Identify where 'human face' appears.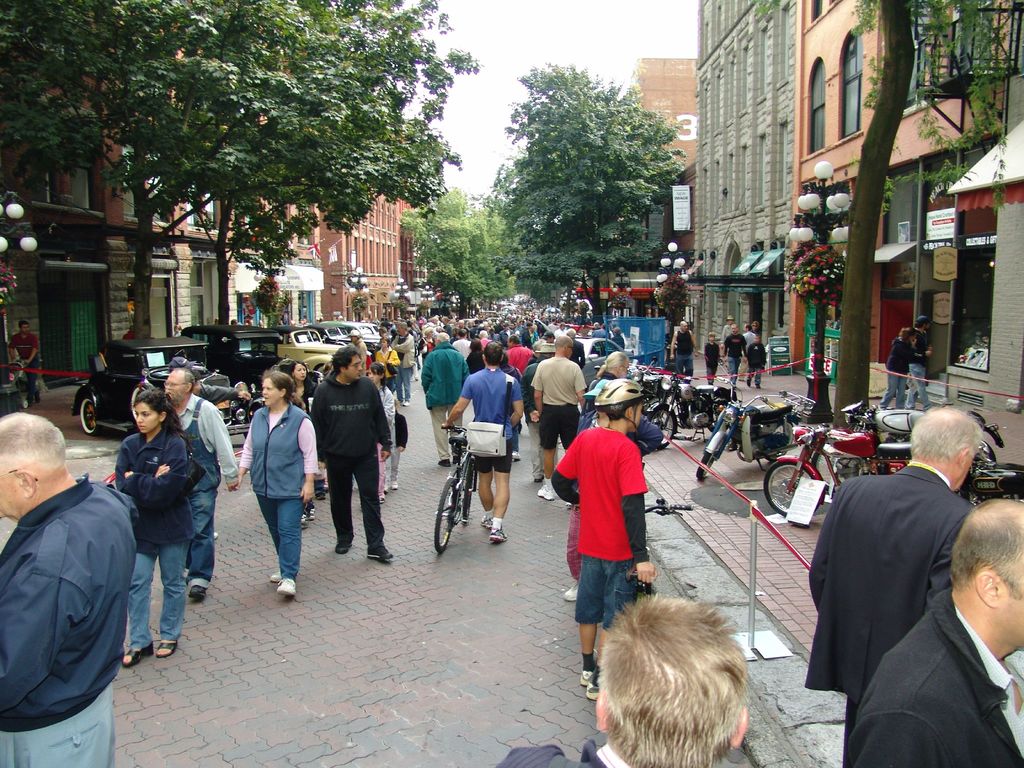
Appears at 260,379,279,405.
